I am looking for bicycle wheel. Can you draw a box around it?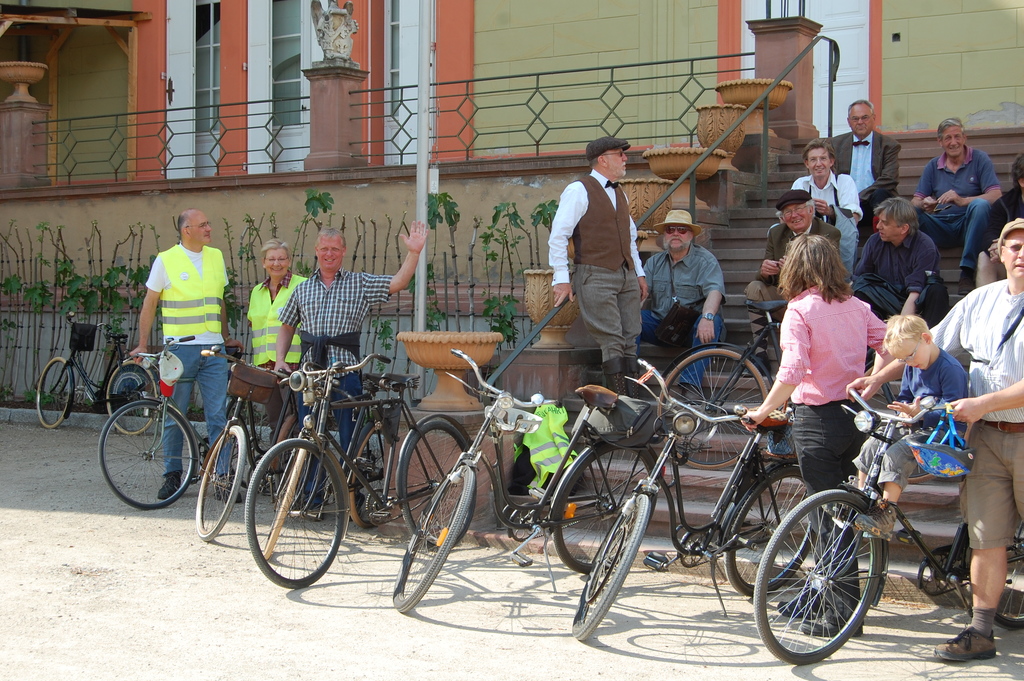
Sure, the bounding box is rect(656, 345, 766, 470).
